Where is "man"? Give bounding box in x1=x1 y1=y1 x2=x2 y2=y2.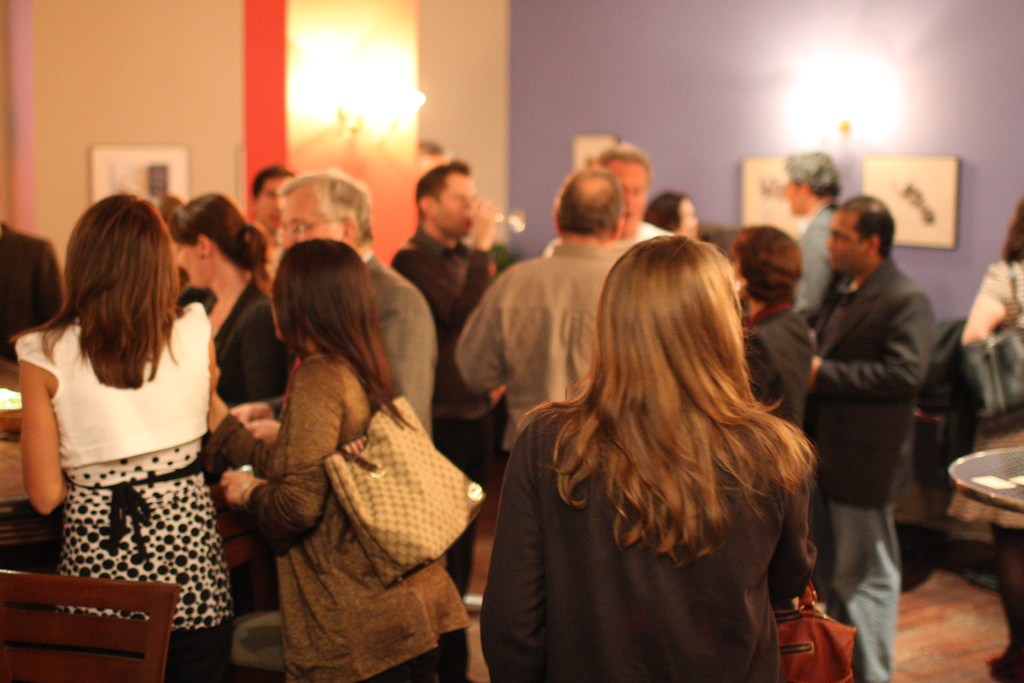
x1=390 y1=157 x2=501 y2=596.
